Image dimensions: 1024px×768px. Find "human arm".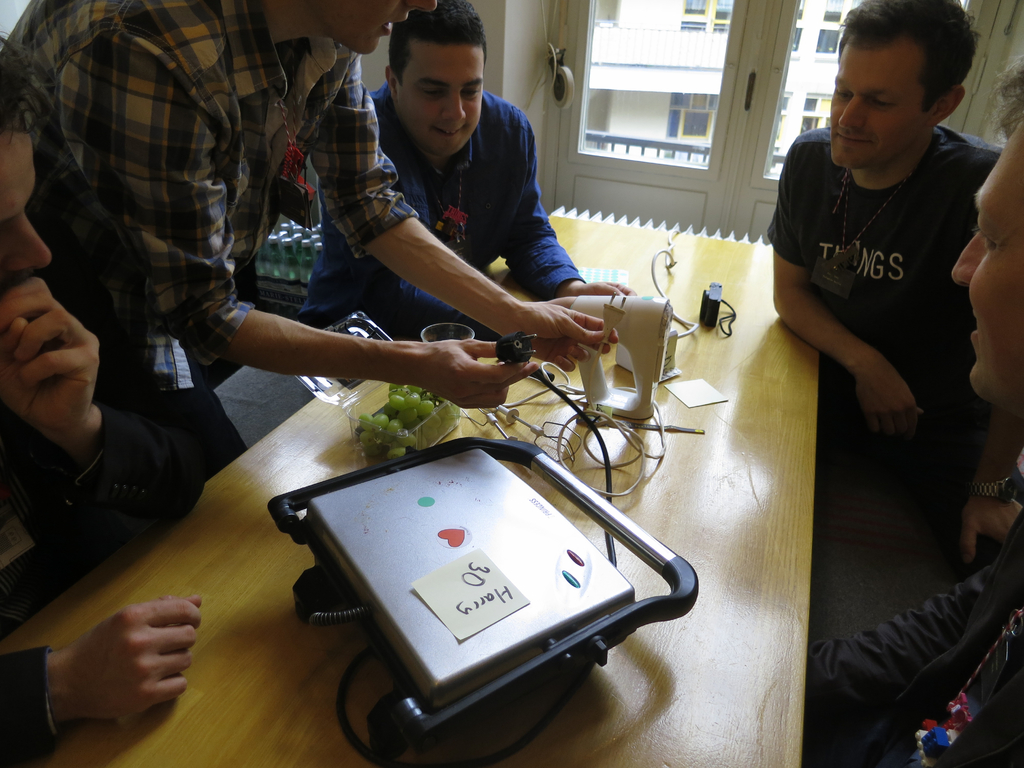
{"x1": 0, "y1": 268, "x2": 204, "y2": 538}.
